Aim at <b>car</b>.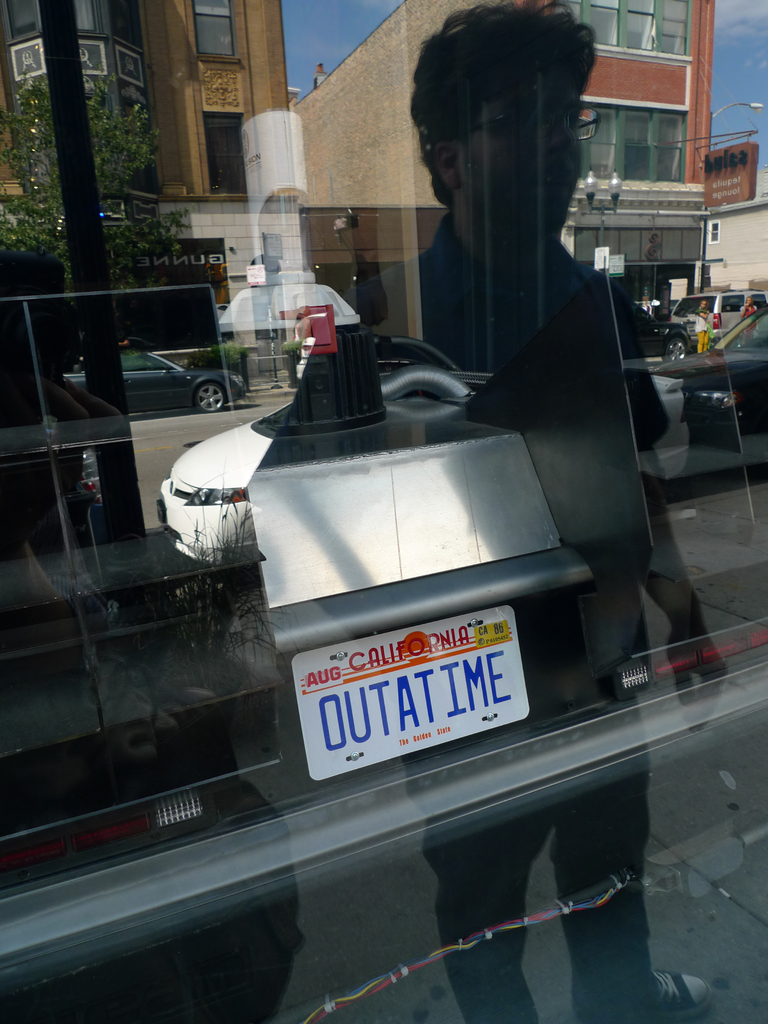
Aimed at <region>65, 351, 252, 411</region>.
